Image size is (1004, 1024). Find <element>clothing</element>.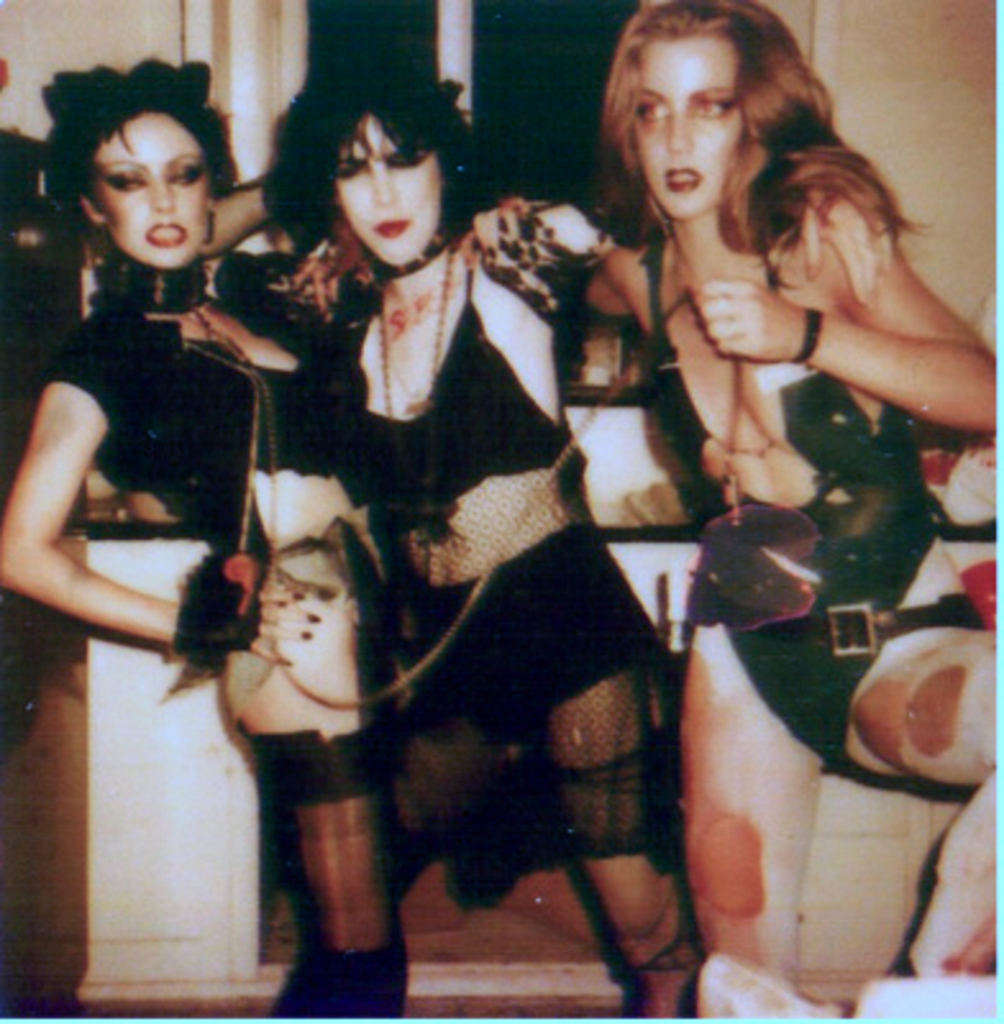
{"left": 615, "top": 248, "right": 984, "bottom": 809}.
